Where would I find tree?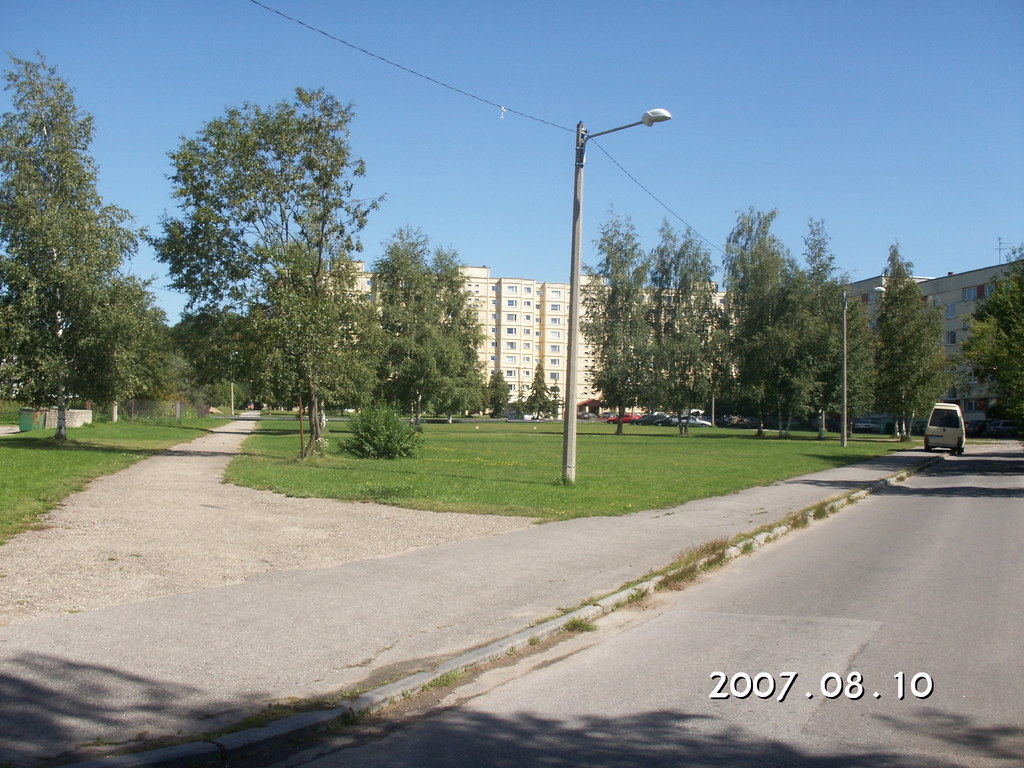
At <box>132,67,398,447</box>.
